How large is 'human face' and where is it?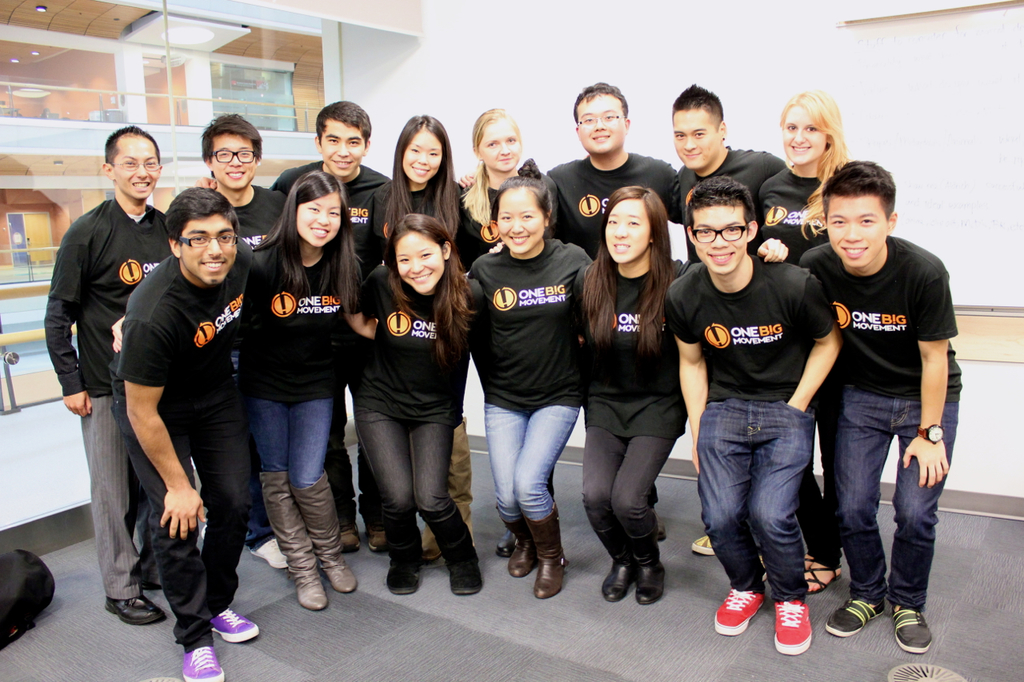
Bounding box: <bbox>210, 133, 259, 189</bbox>.
